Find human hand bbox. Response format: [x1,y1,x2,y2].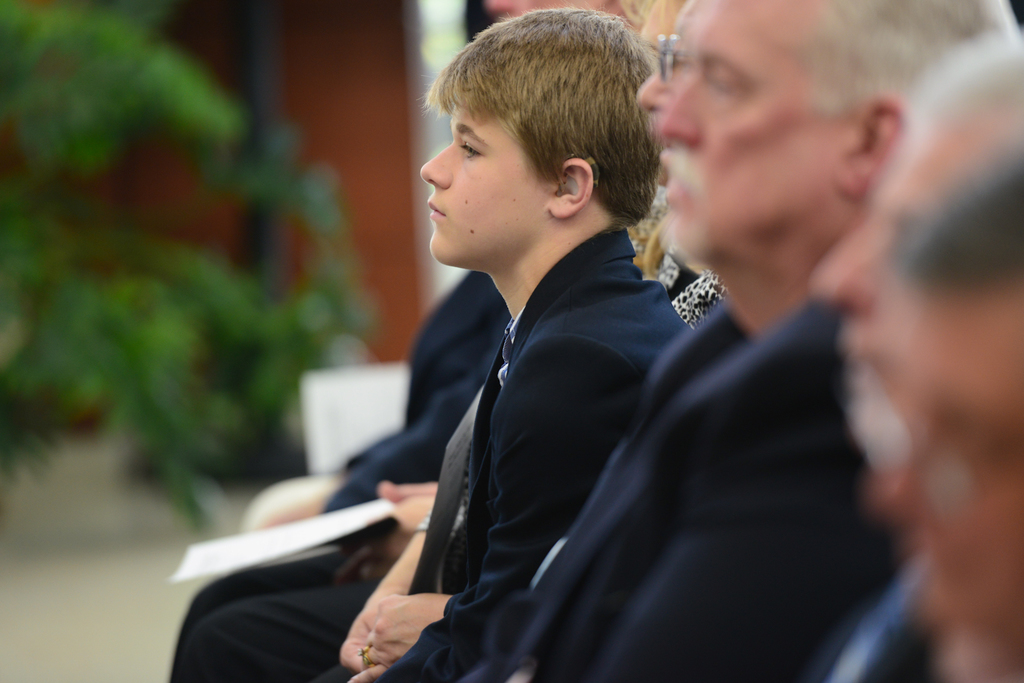
[378,479,440,531].
